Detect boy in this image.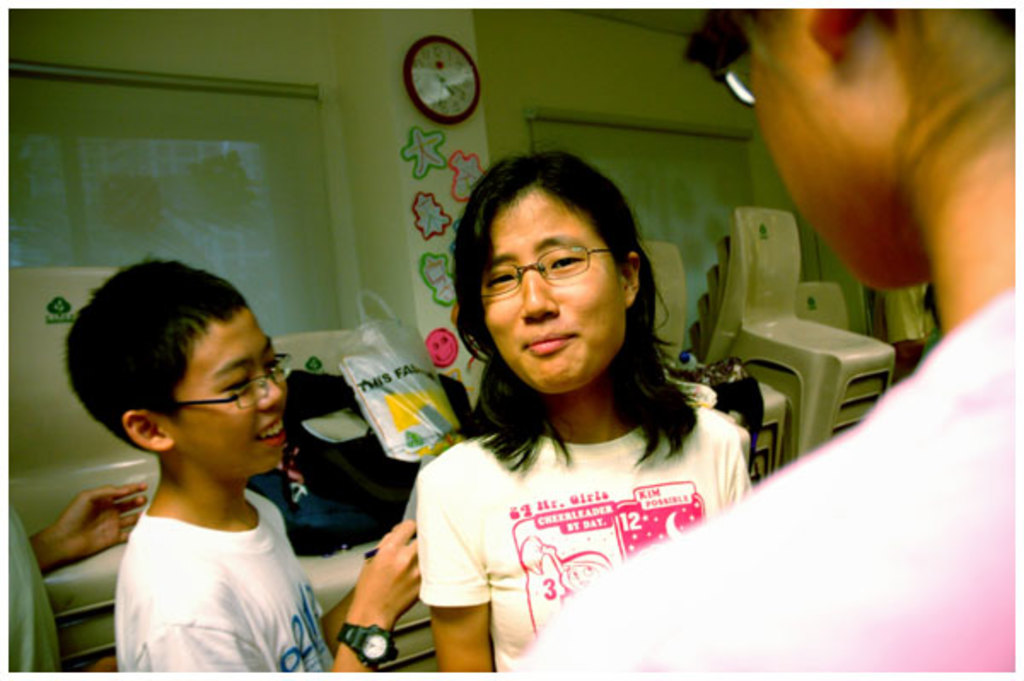
Detection: bbox=[24, 270, 346, 628].
